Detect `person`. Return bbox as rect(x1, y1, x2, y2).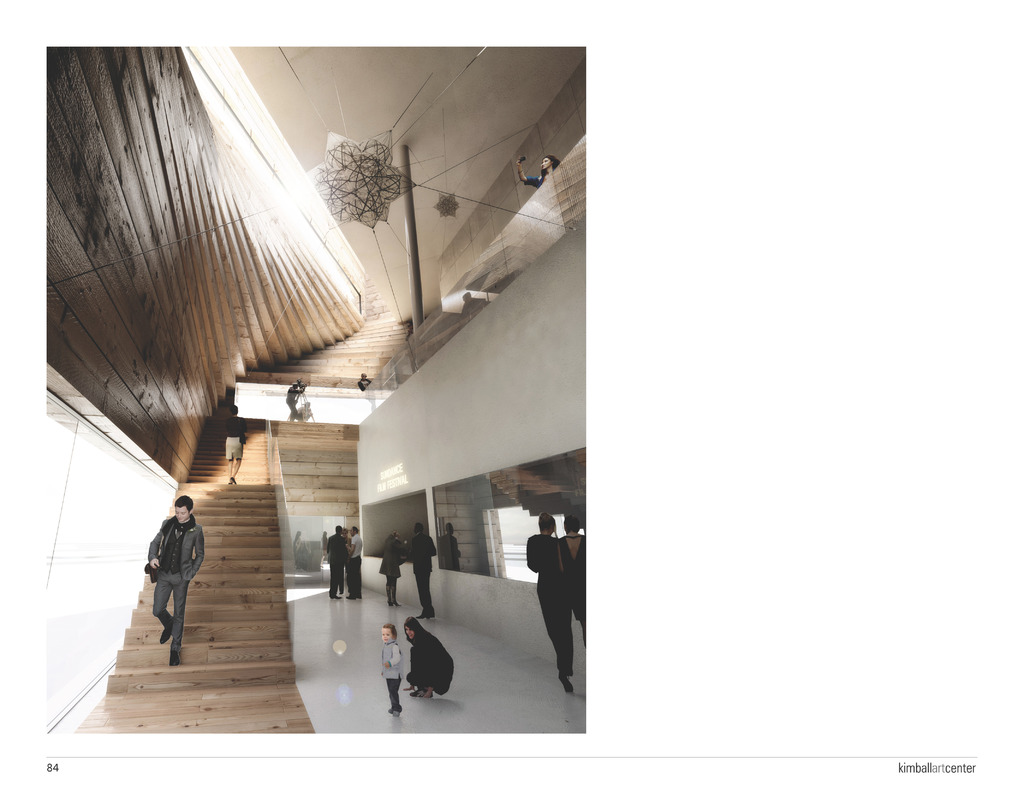
rect(376, 537, 403, 609).
